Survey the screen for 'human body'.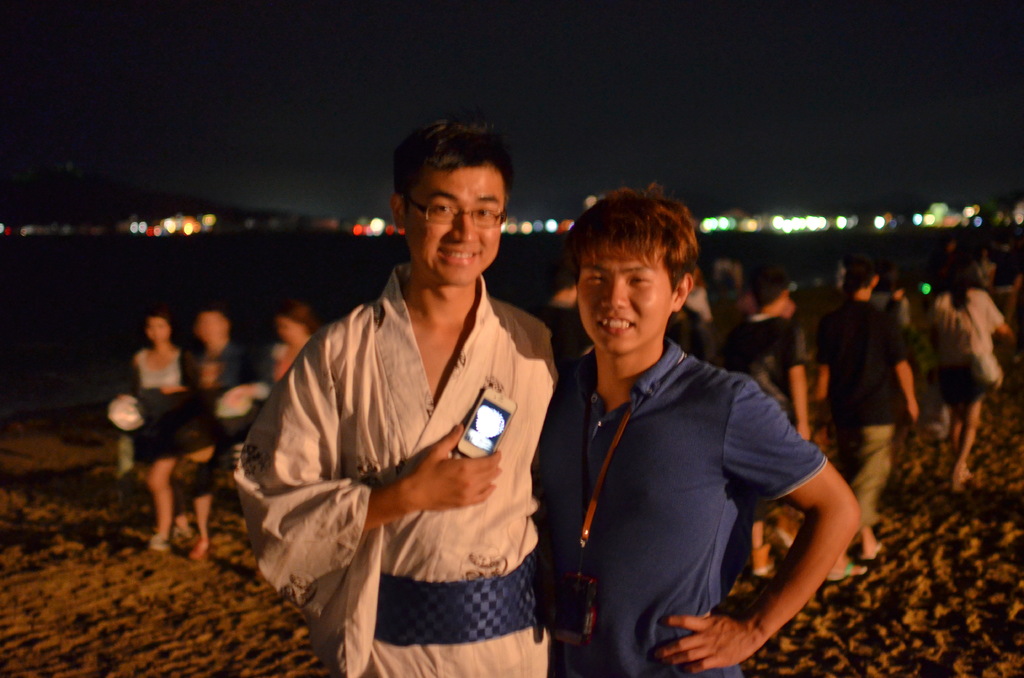
Survey found: 184,339,265,560.
